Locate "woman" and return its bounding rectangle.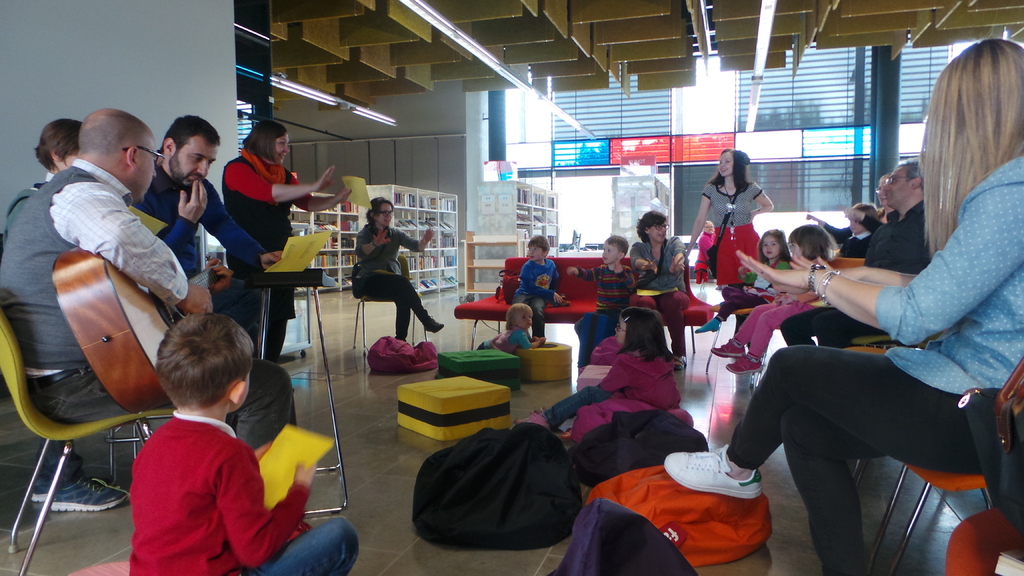
box=[685, 147, 778, 285].
